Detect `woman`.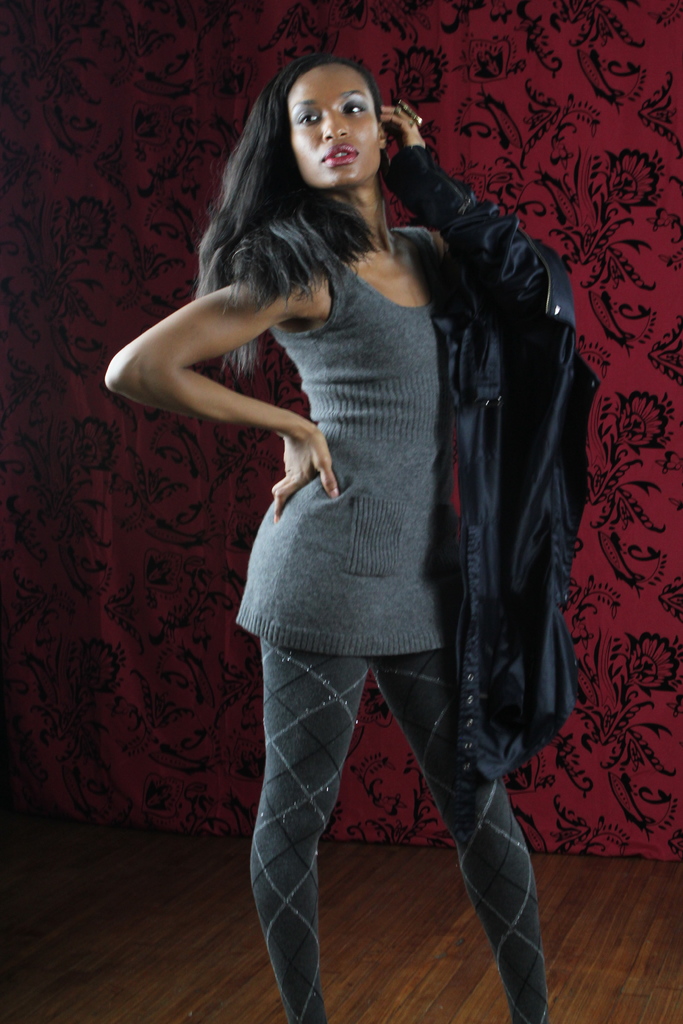
Detected at detection(137, 44, 561, 1023).
